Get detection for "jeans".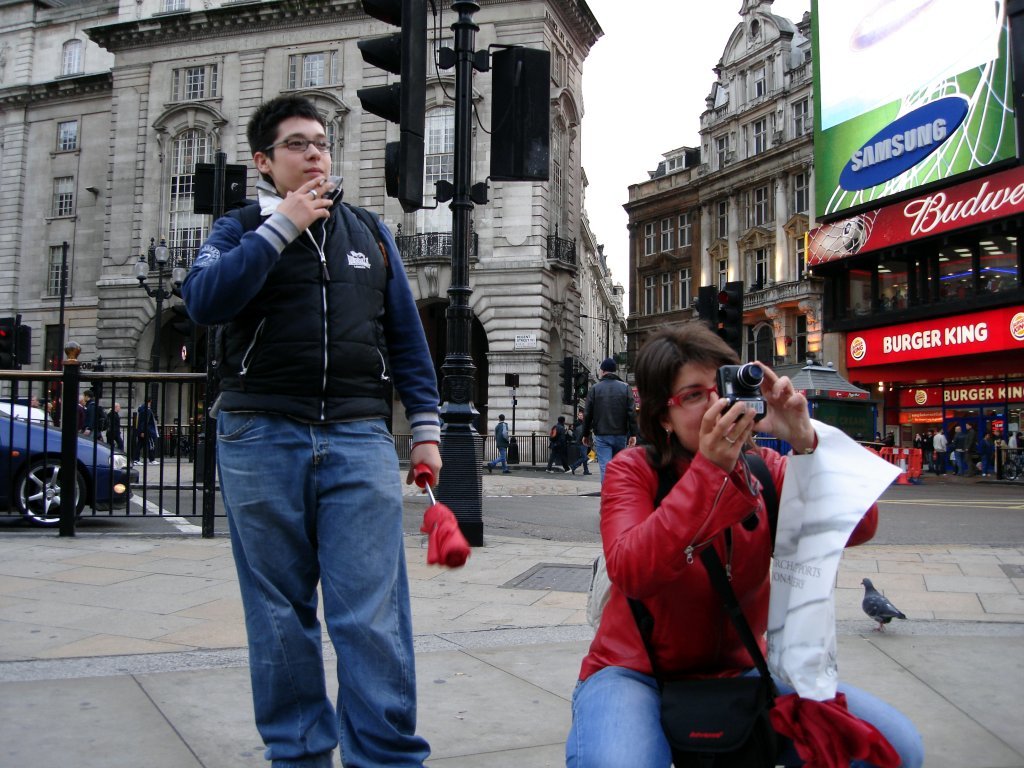
Detection: bbox=(563, 658, 925, 767).
